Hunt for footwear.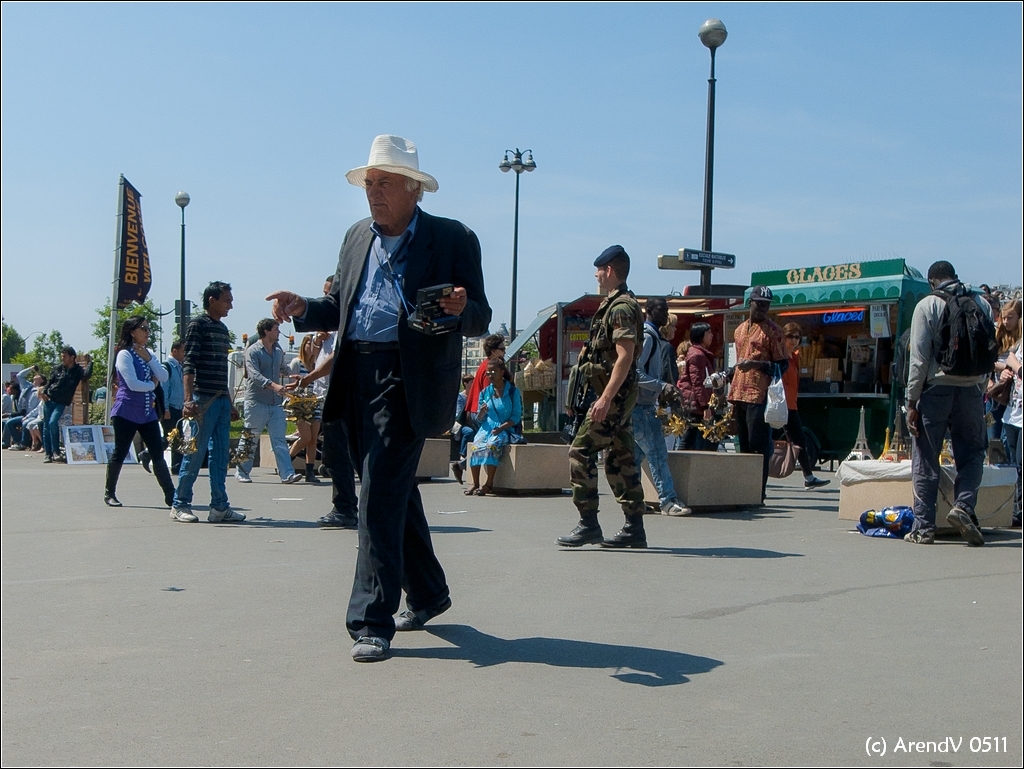
Hunted down at box=[350, 635, 397, 662].
